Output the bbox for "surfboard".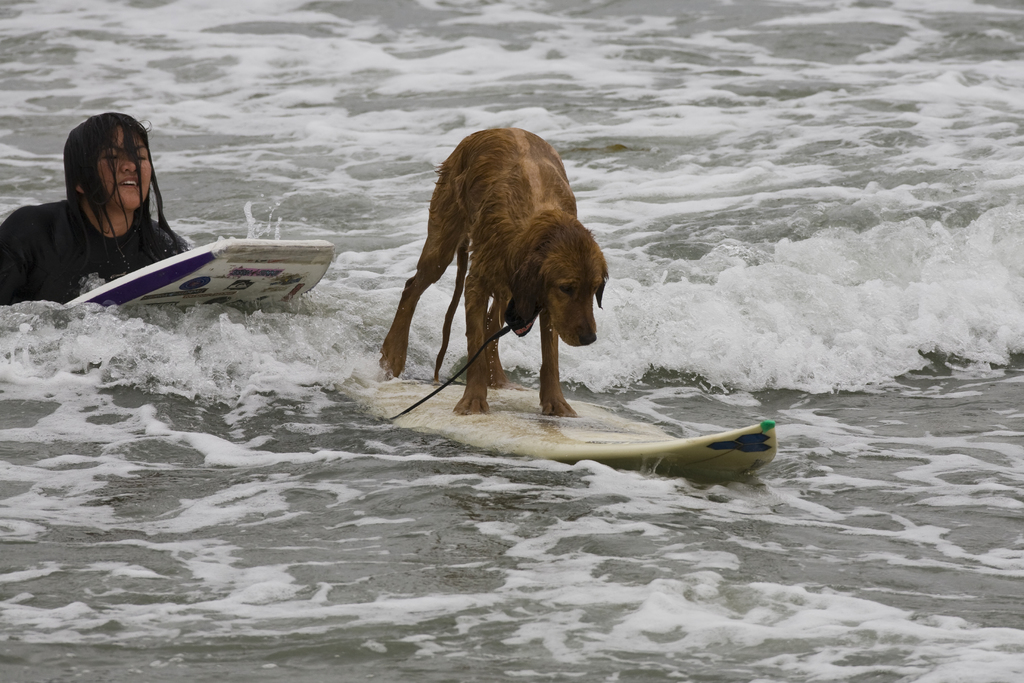
<bbox>63, 235, 336, 311</bbox>.
